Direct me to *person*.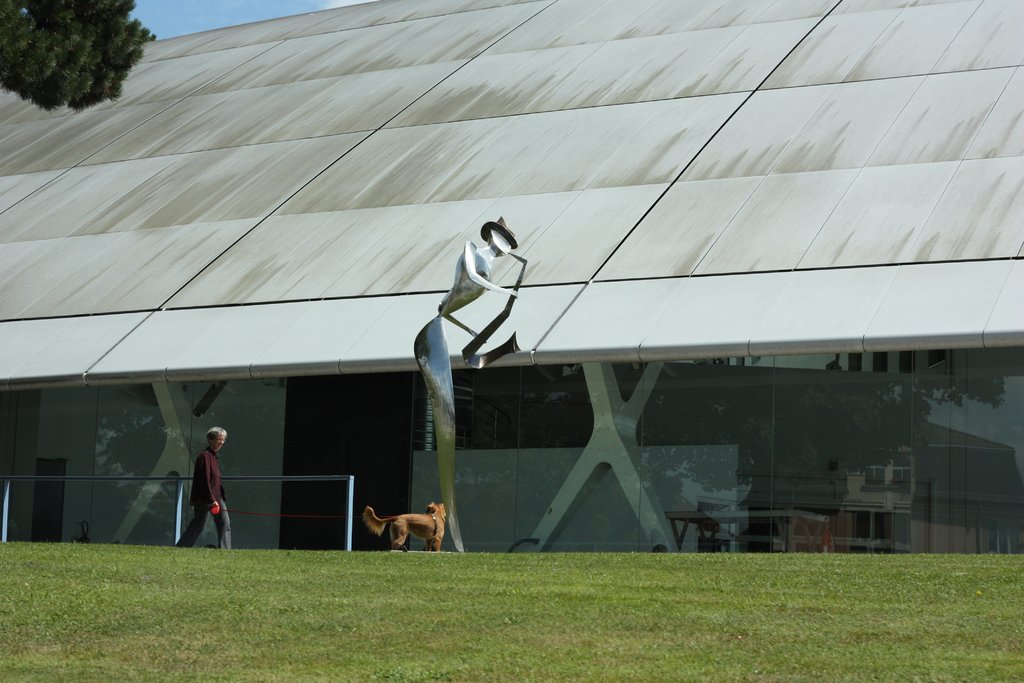
Direction: x1=174 y1=428 x2=230 y2=548.
